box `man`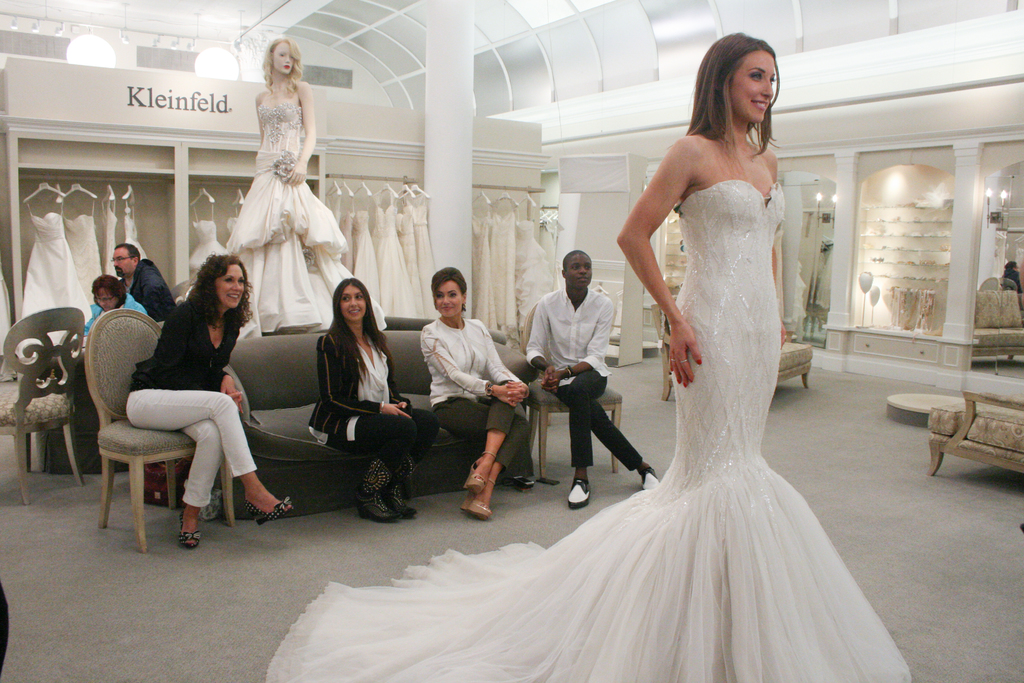
x1=531 y1=227 x2=633 y2=511
